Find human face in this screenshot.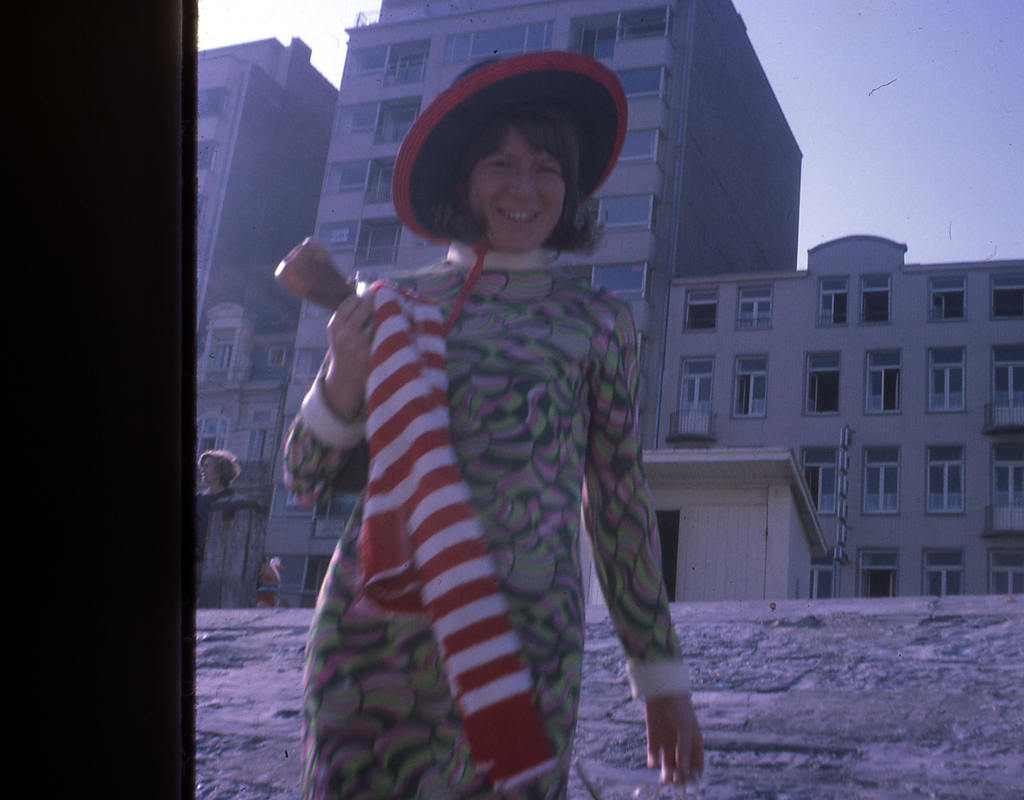
The bounding box for human face is 468/128/565/255.
